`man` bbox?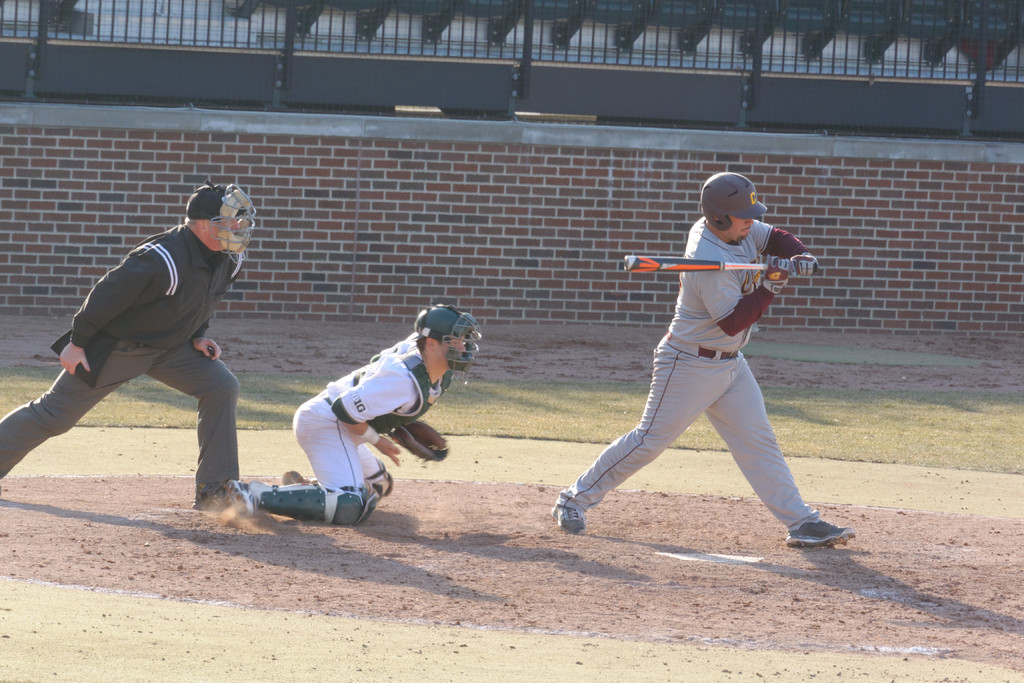
(left=548, top=170, right=861, bottom=551)
